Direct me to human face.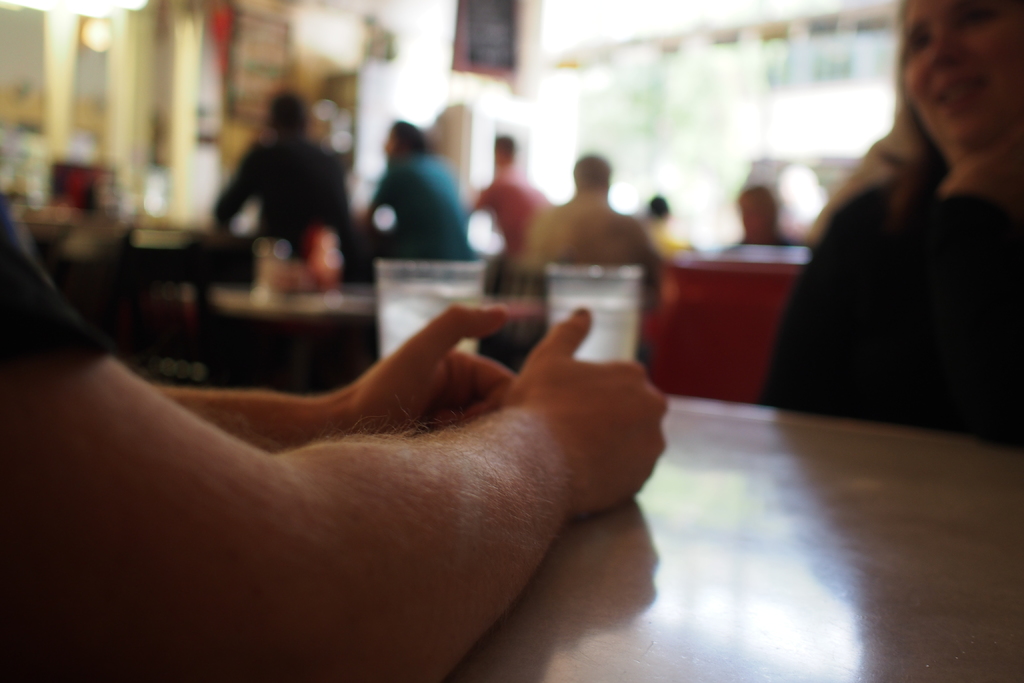
Direction: 896, 0, 1007, 144.
